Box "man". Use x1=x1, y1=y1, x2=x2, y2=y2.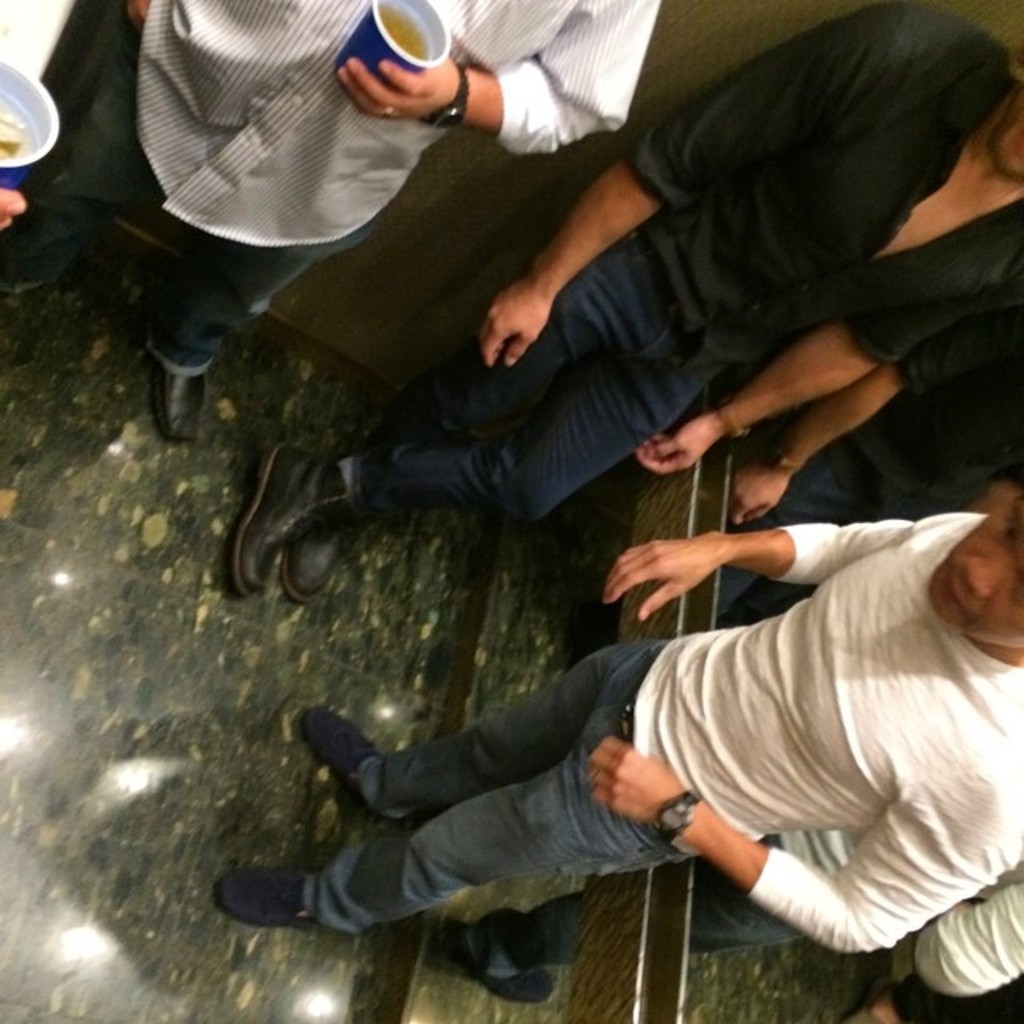
x1=227, y1=0, x2=1022, y2=594.
